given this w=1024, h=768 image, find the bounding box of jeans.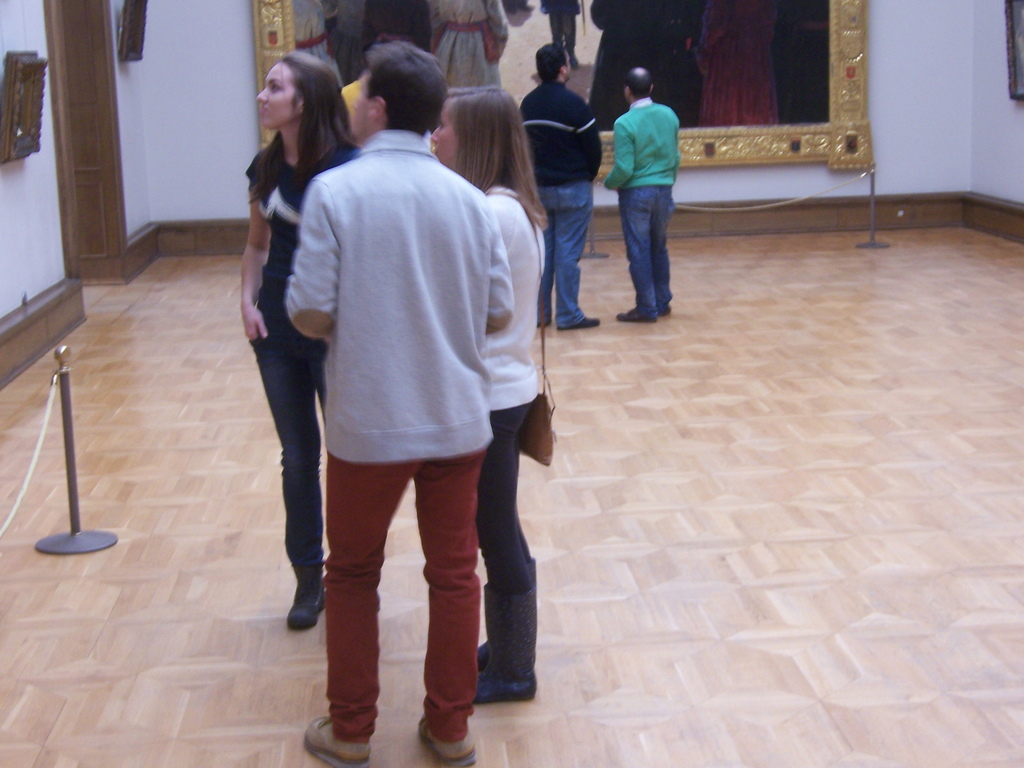
247, 312, 322, 566.
